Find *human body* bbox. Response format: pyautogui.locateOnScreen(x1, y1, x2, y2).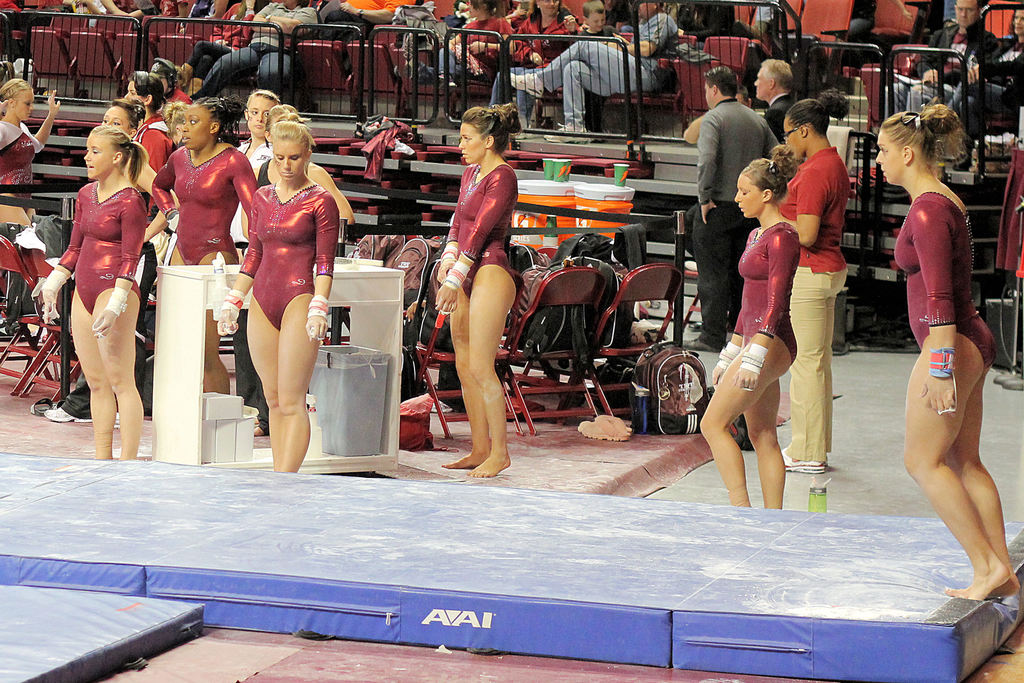
pyautogui.locateOnScreen(870, 81, 1005, 611).
